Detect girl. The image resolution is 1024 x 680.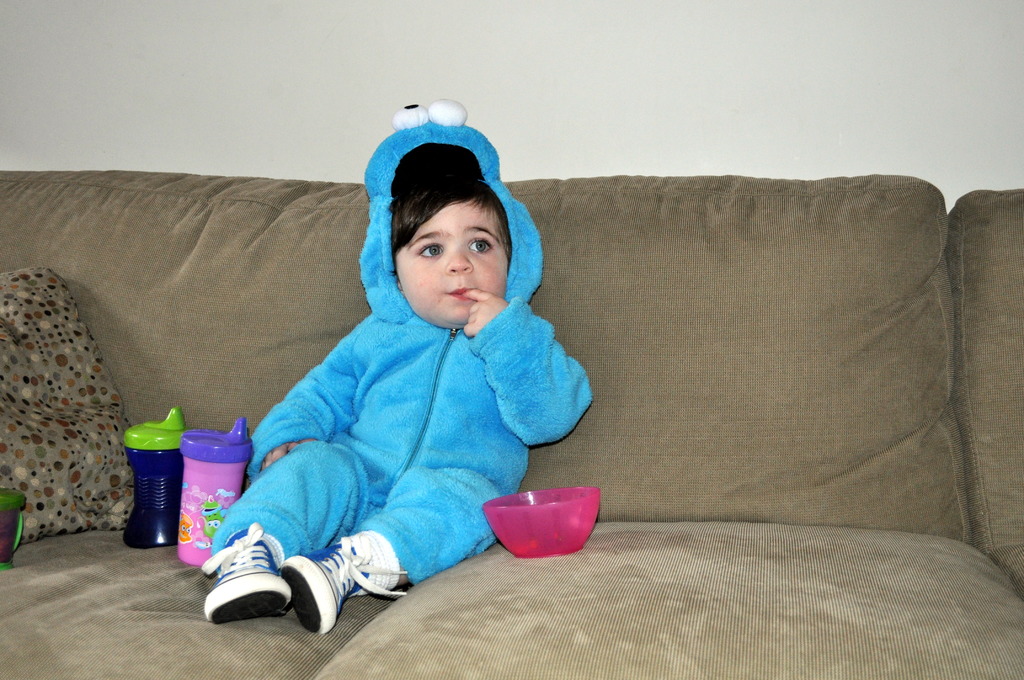
198/102/593/634.
